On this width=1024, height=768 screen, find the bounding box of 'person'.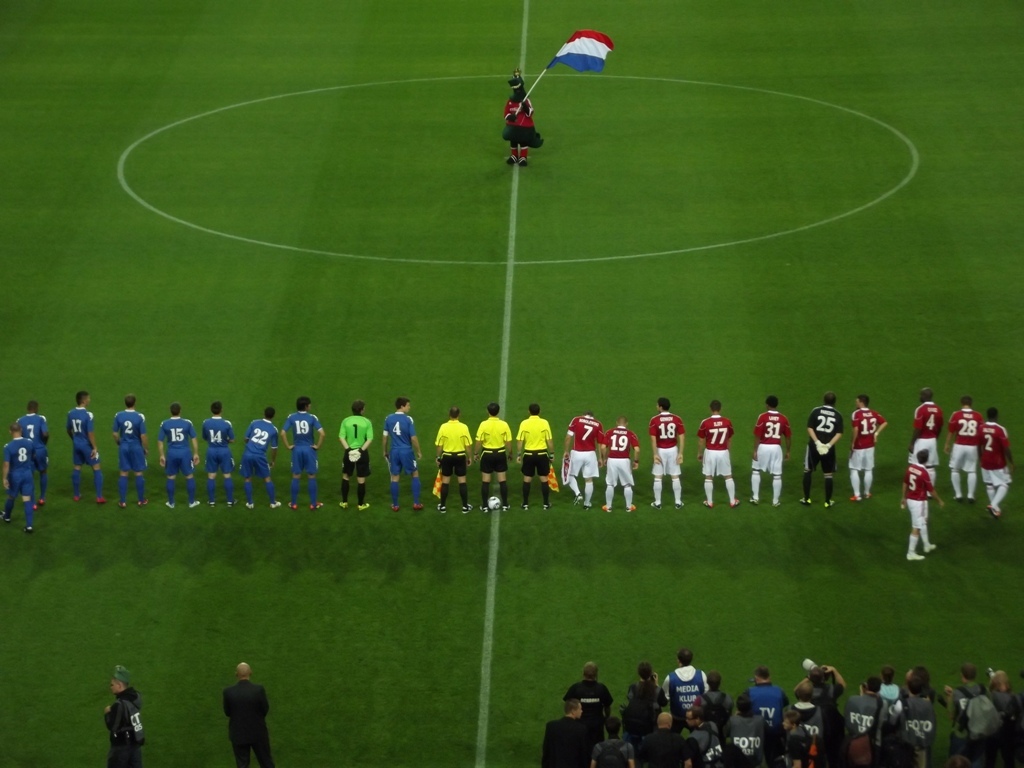
Bounding box: left=221, top=657, right=276, bottom=767.
